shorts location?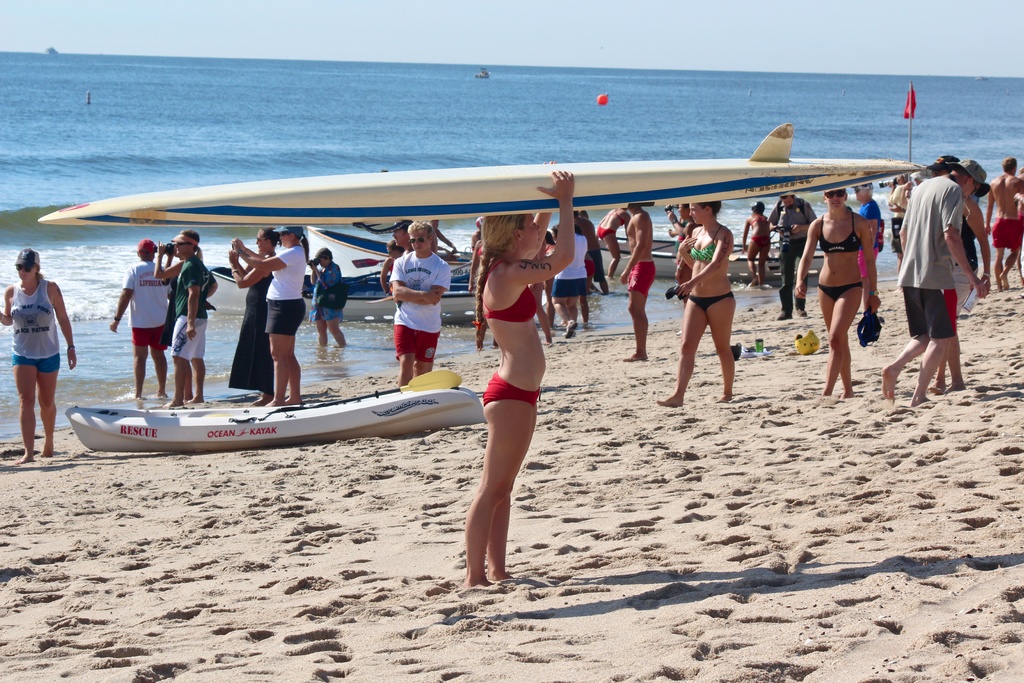
[x1=394, y1=327, x2=435, y2=362]
